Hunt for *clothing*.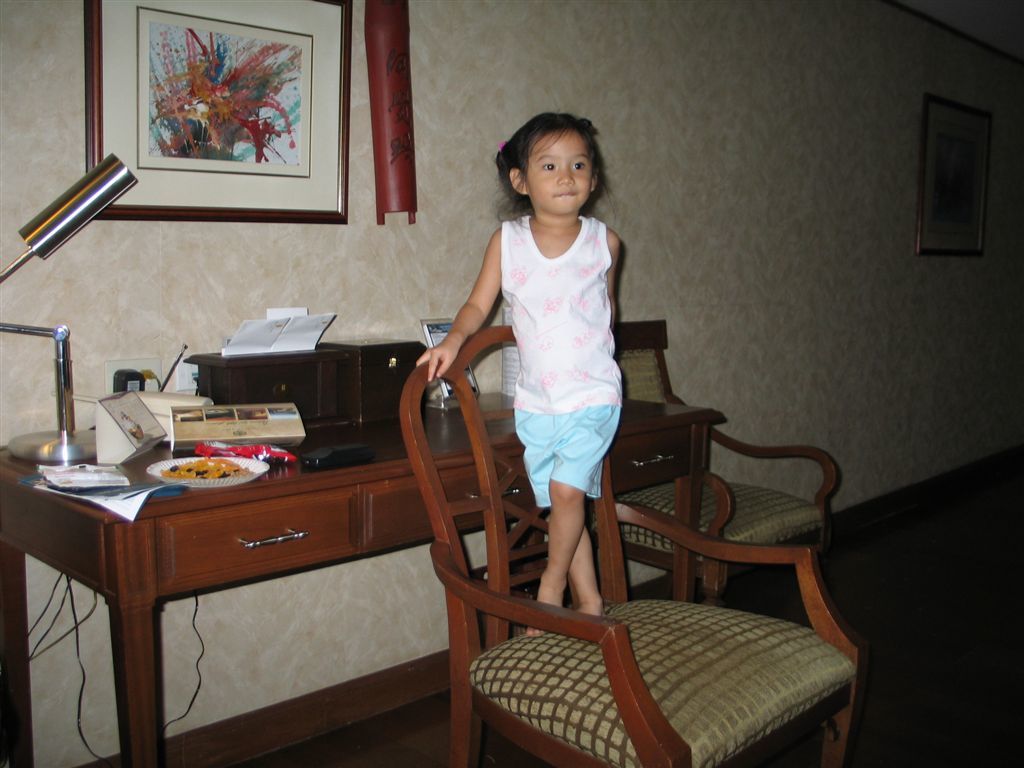
Hunted down at l=497, t=212, r=620, b=414.
